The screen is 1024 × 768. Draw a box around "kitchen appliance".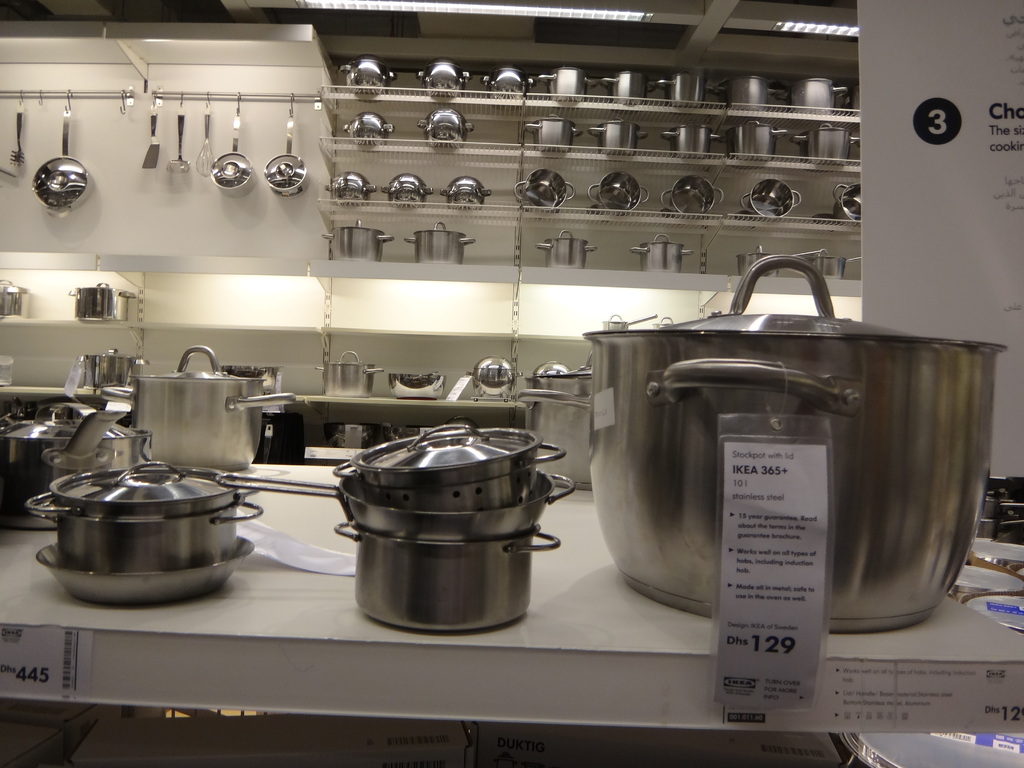
bbox=(441, 180, 494, 209).
